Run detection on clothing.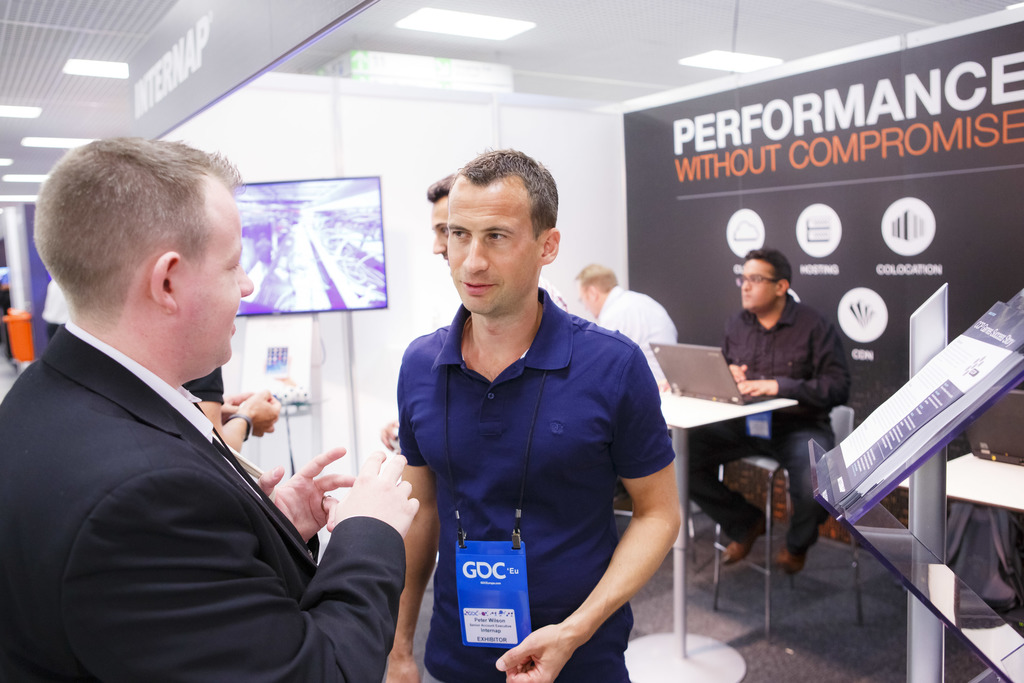
Result: <region>690, 294, 850, 541</region>.
